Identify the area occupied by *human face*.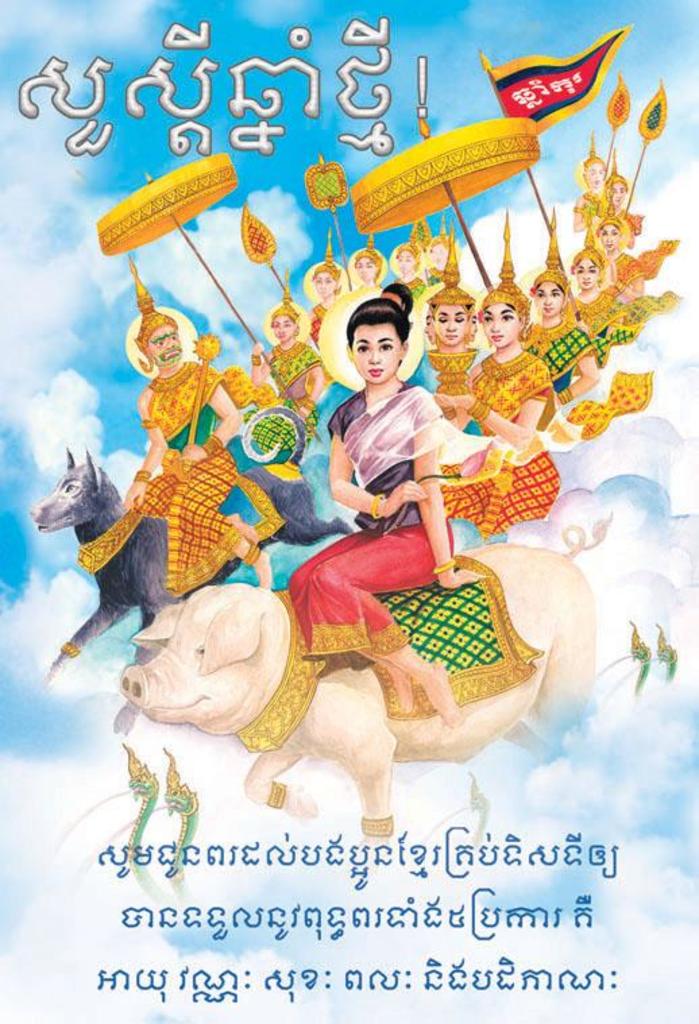
Area: x1=480, y1=302, x2=524, y2=344.
